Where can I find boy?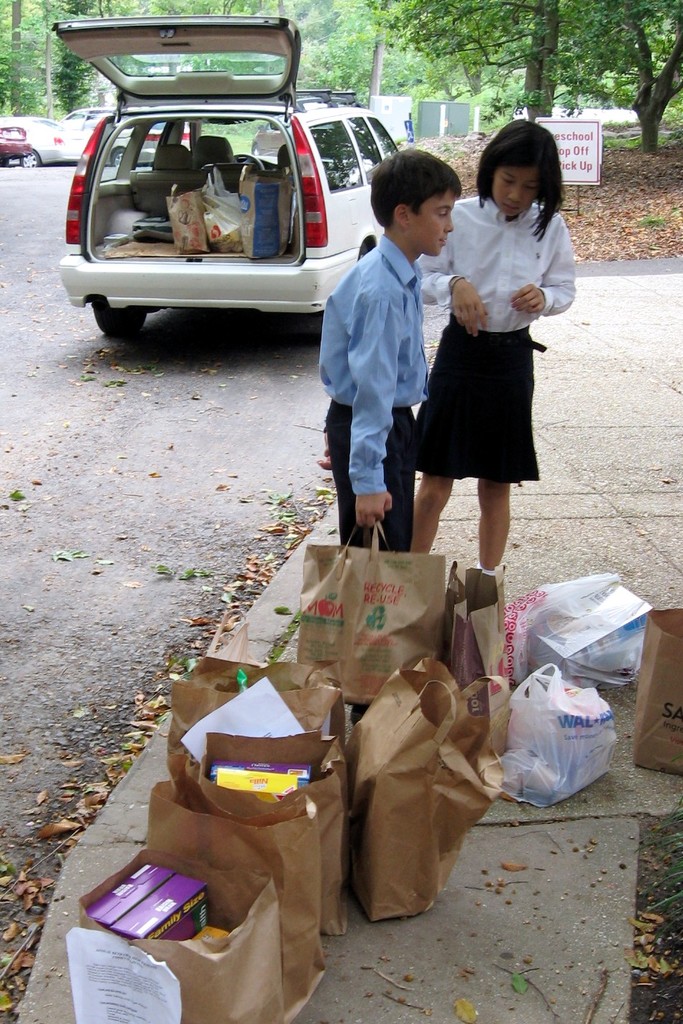
You can find it at <bbox>321, 146, 463, 546</bbox>.
